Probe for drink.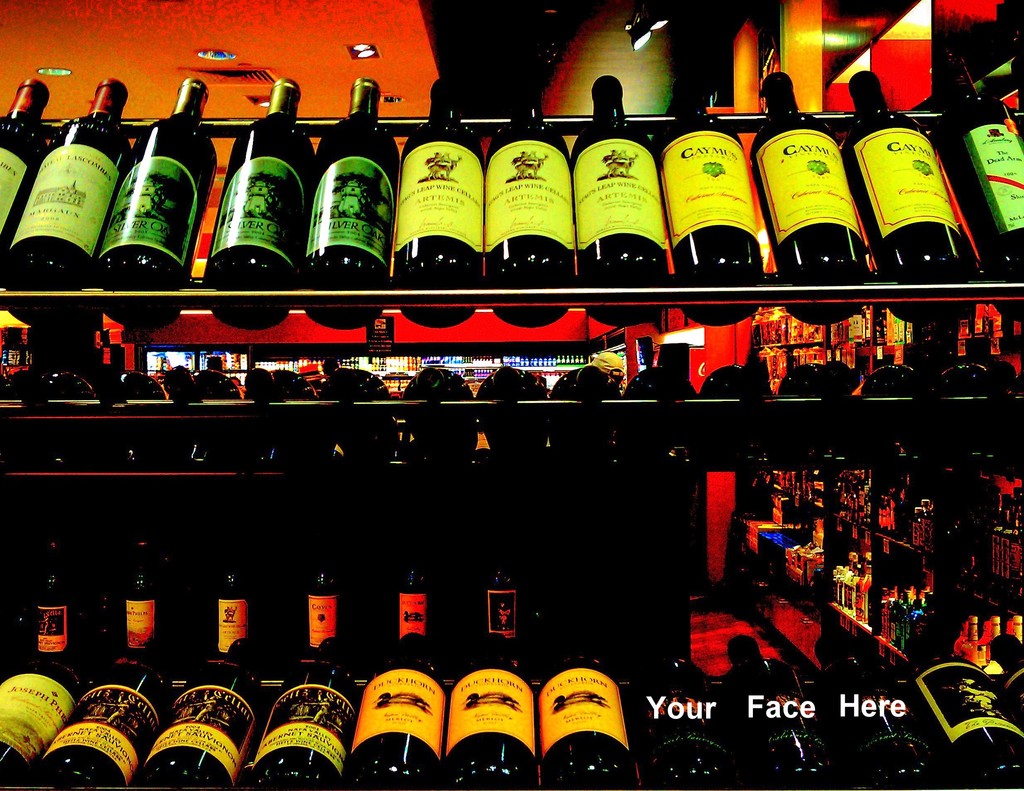
Probe result: crop(911, 506, 921, 546).
